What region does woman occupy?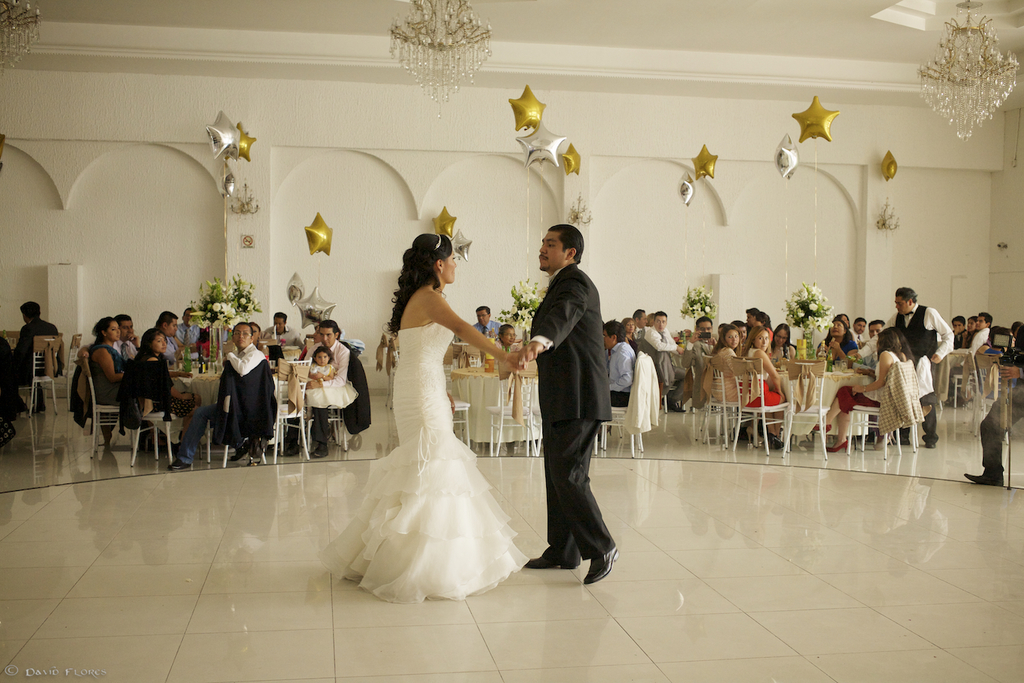
(741,328,787,451).
